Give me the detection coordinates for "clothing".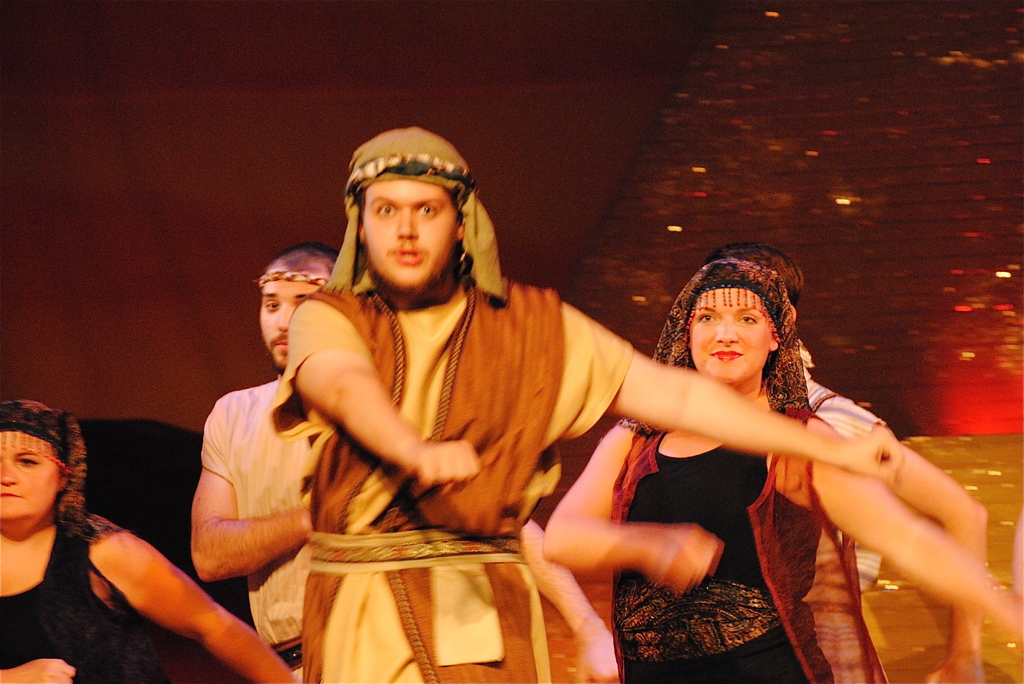
x1=0 y1=498 x2=127 y2=683.
